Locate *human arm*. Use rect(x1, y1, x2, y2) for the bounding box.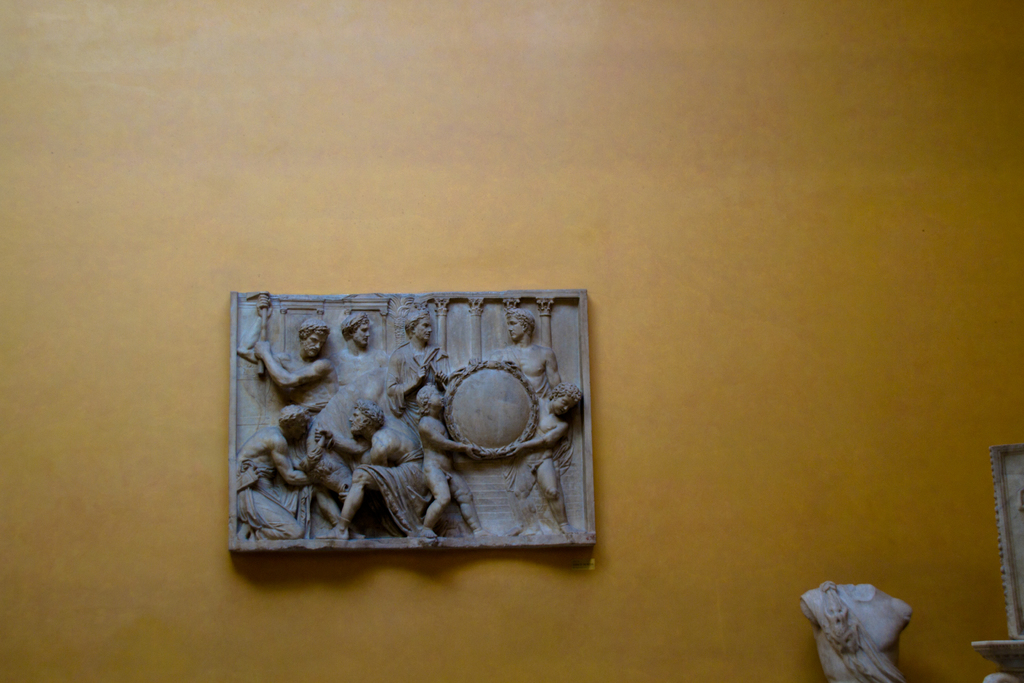
rect(257, 333, 328, 394).
